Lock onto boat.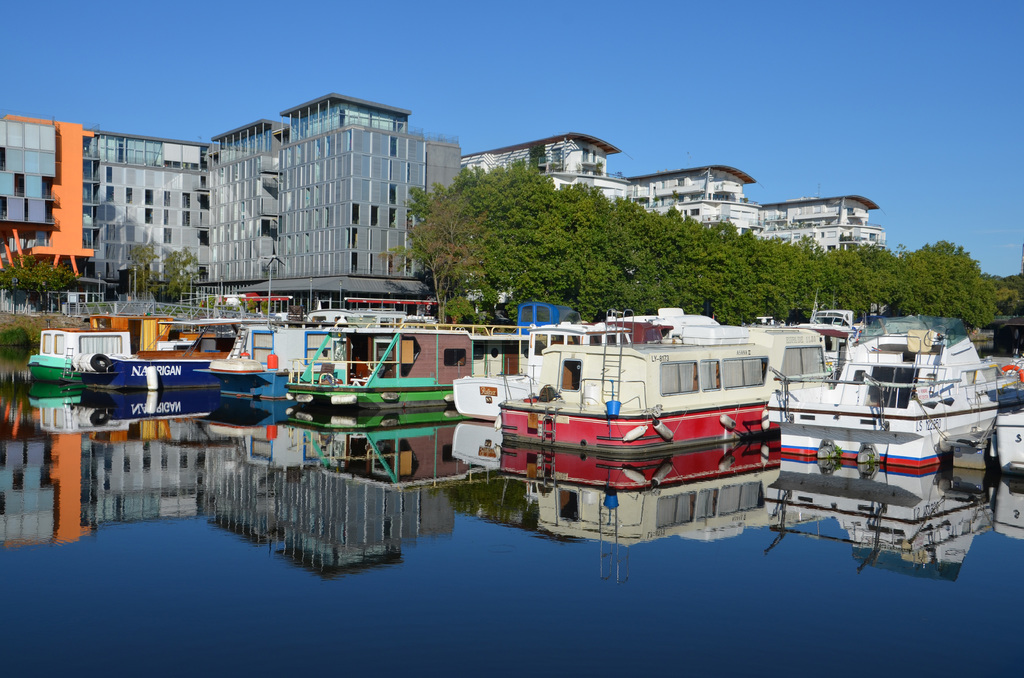
Locked: 19 325 123 381.
